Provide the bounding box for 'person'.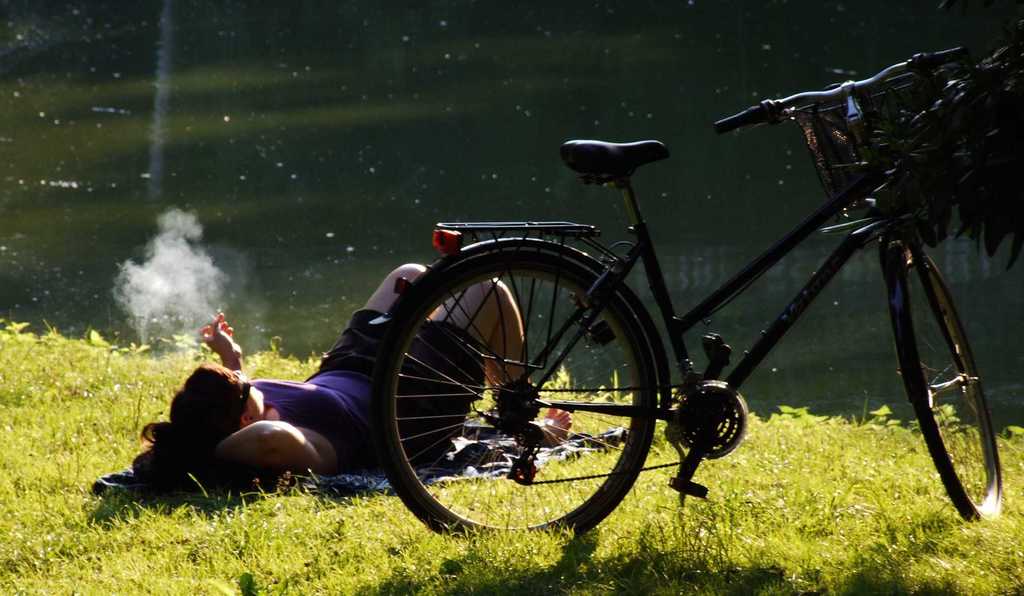
<box>125,259,573,488</box>.
